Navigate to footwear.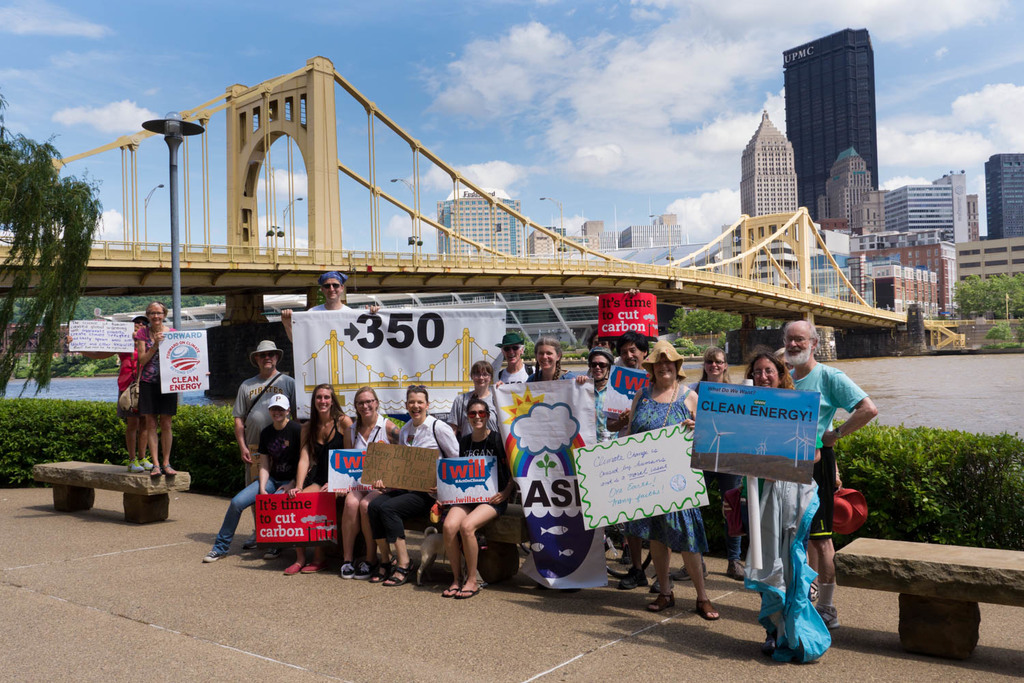
Navigation target: BBox(202, 542, 231, 562).
